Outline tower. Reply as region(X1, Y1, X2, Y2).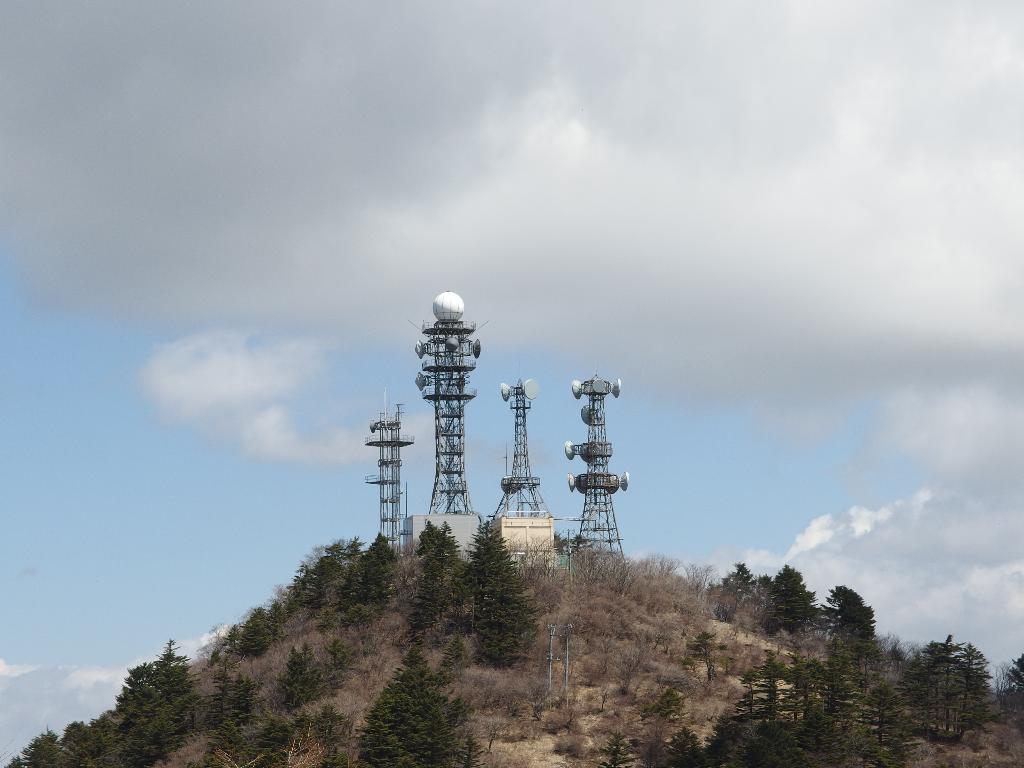
region(543, 357, 648, 565).
